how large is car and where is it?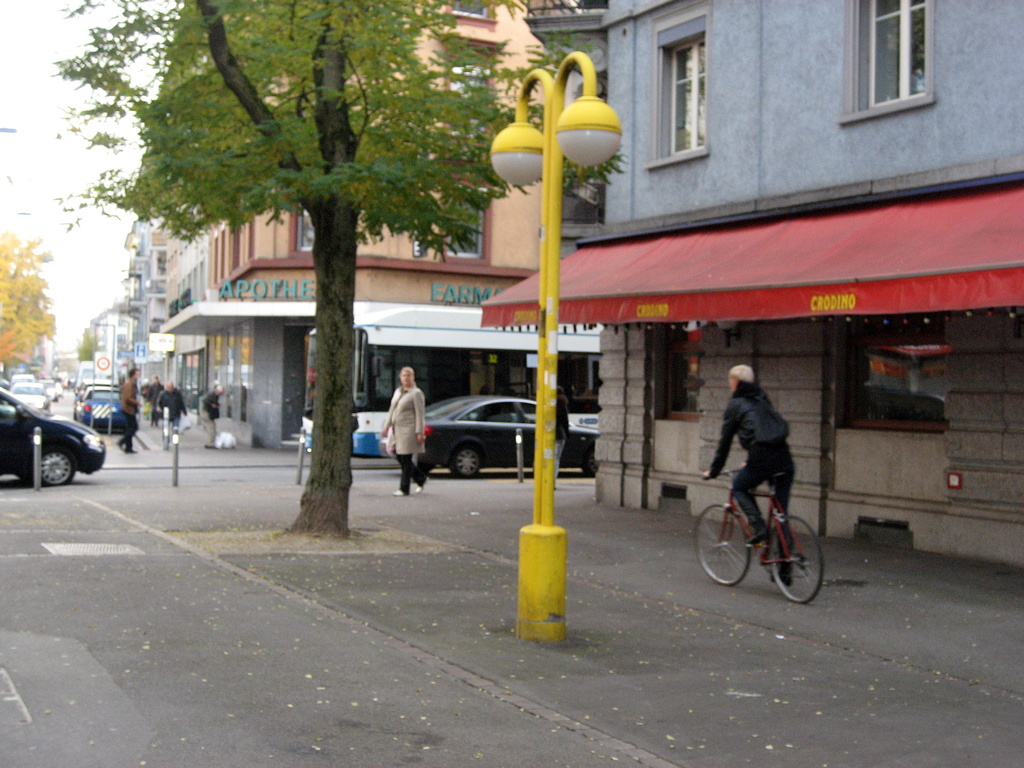
Bounding box: Rect(51, 382, 60, 401).
